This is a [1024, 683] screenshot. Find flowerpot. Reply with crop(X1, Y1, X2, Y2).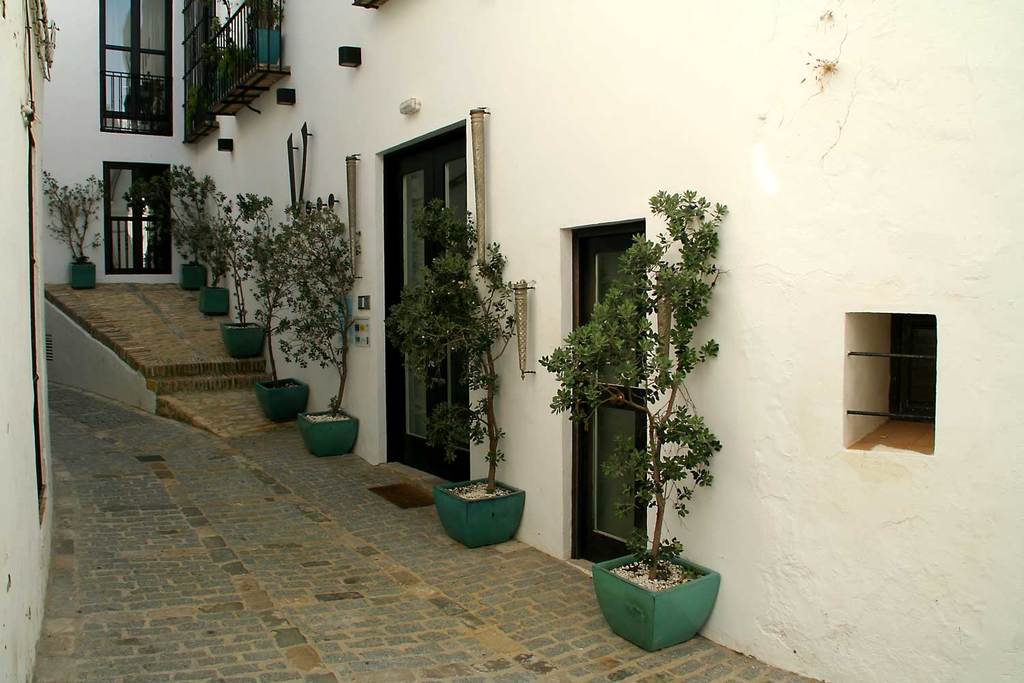
crop(204, 285, 233, 313).
